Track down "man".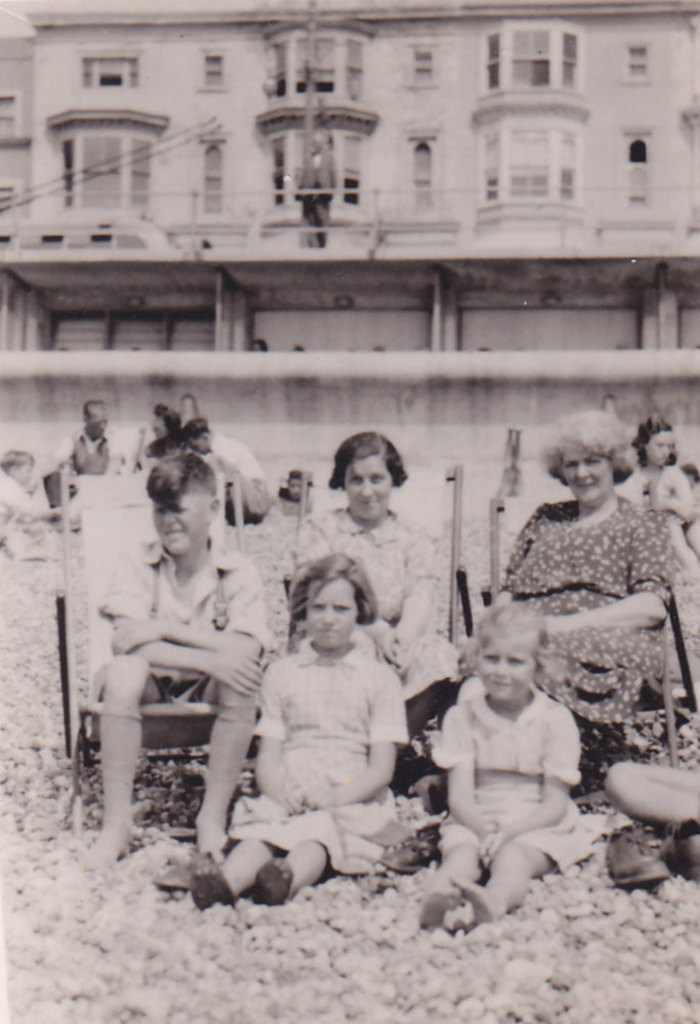
Tracked to (49,396,134,480).
